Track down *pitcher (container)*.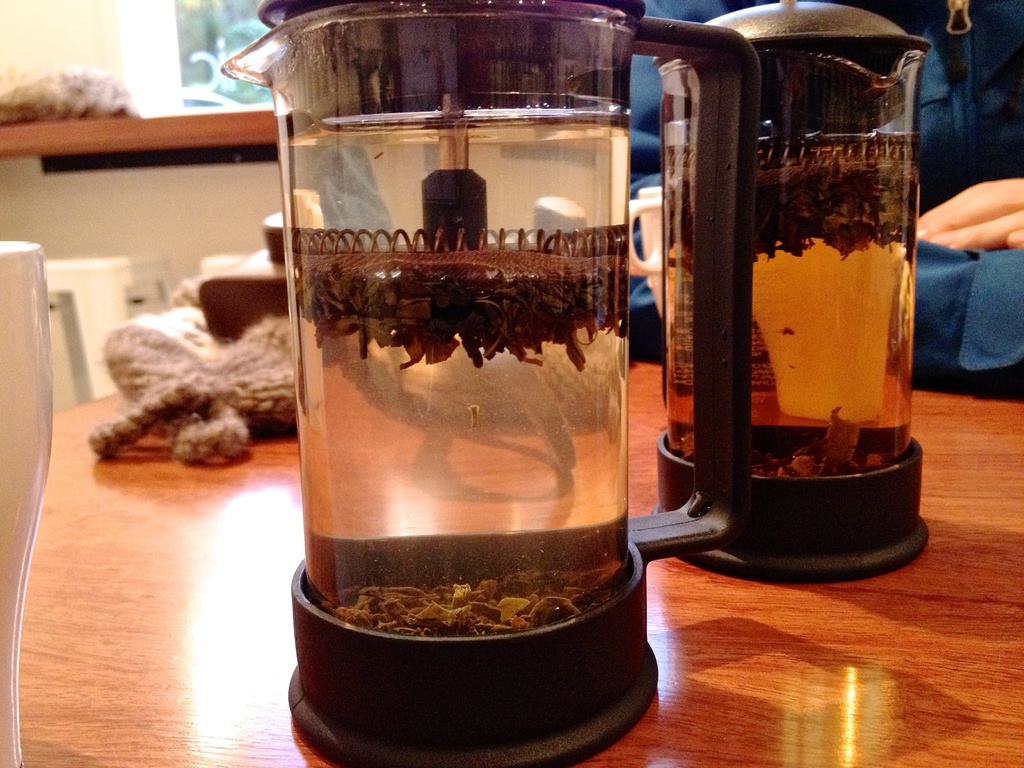
Tracked to select_region(661, 2, 930, 584).
